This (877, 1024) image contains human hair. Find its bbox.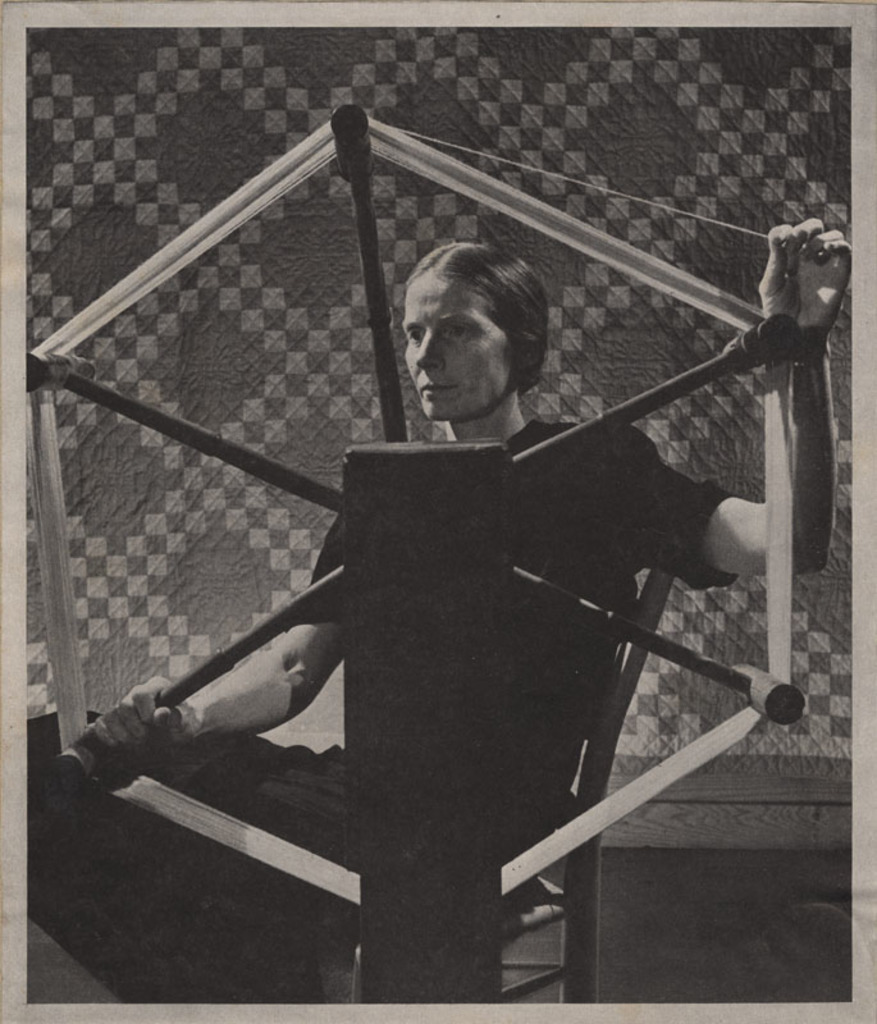
bbox(387, 232, 551, 411).
